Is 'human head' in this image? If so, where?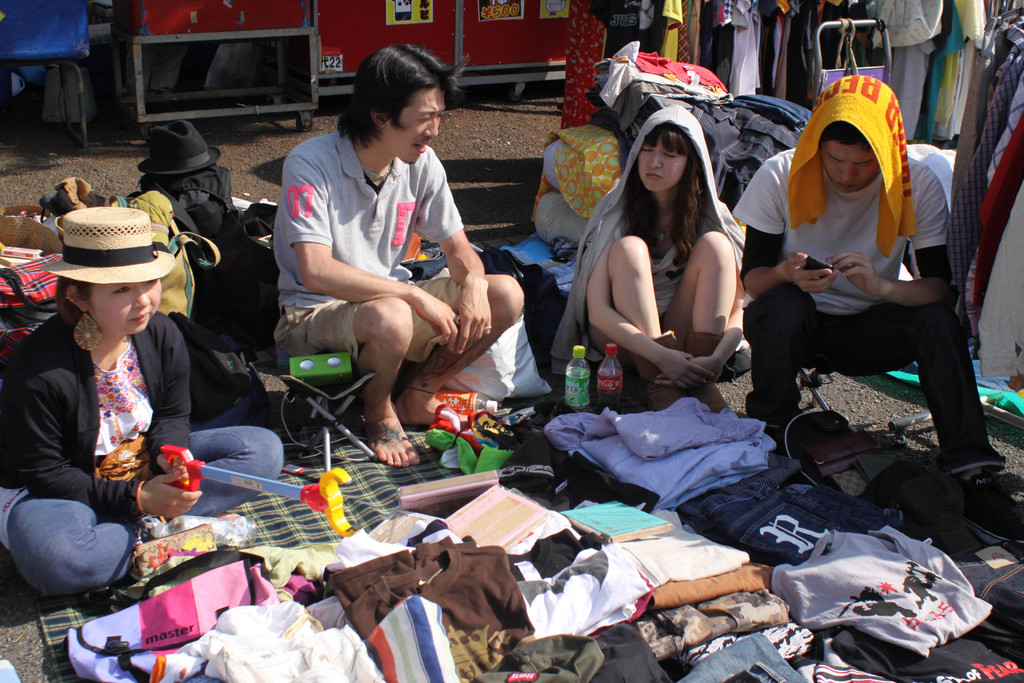
Yes, at {"x1": 355, "y1": 41, "x2": 447, "y2": 164}.
